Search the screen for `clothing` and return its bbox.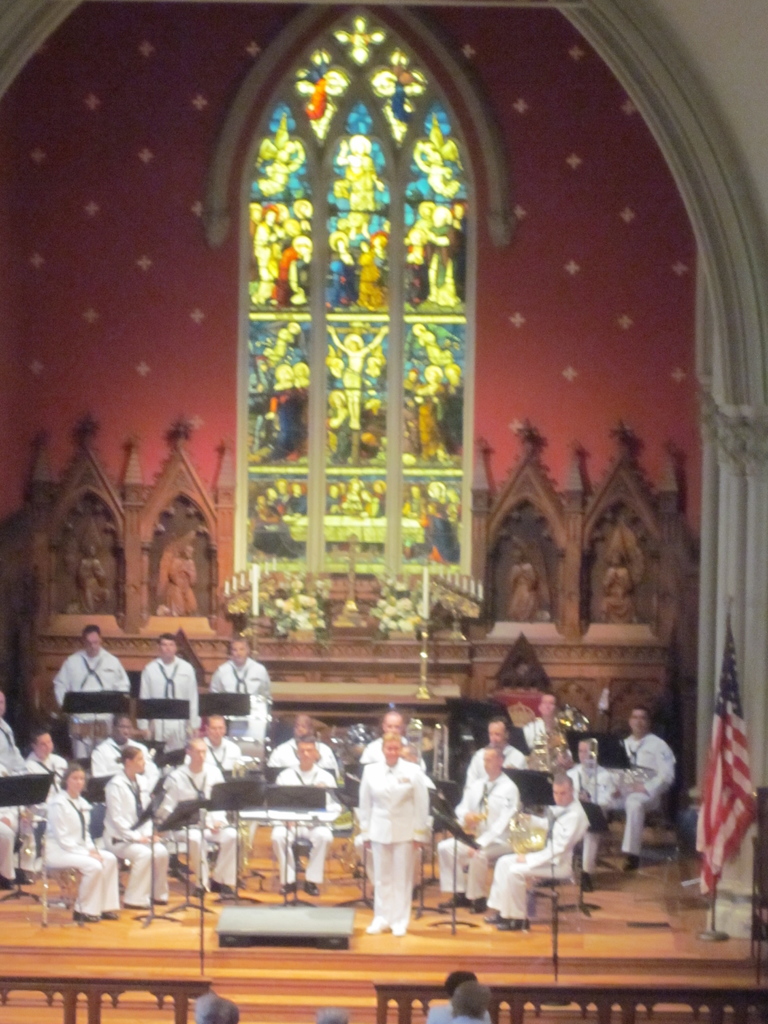
Found: BBox(46, 769, 137, 935).
